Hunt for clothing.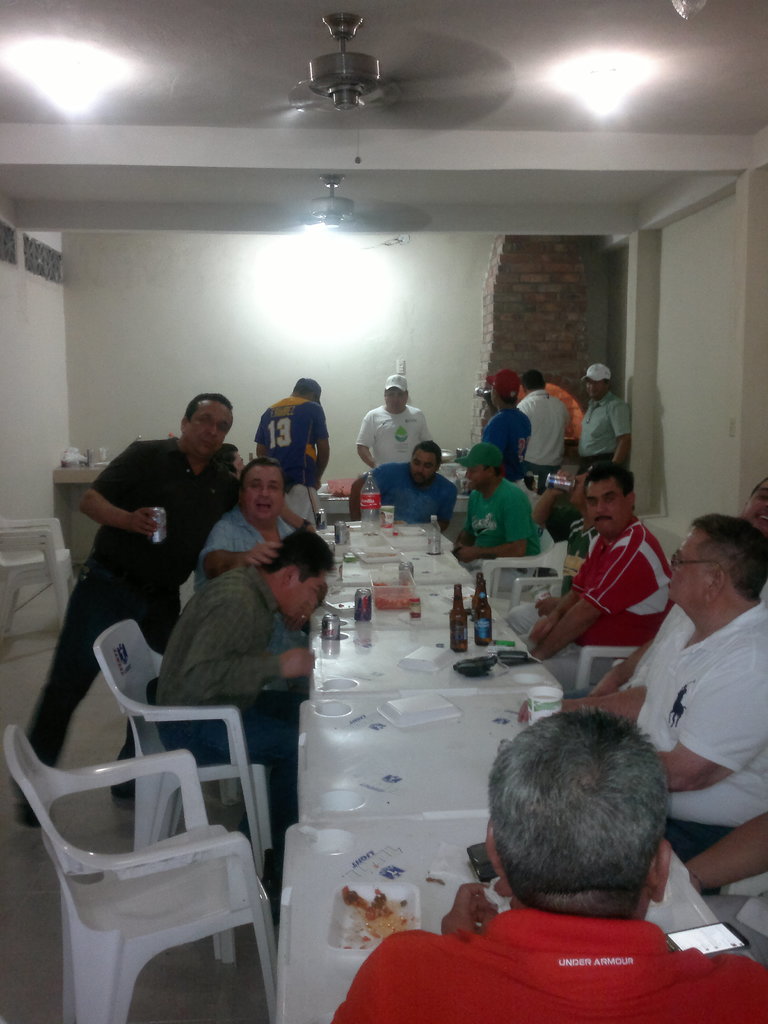
Hunted down at (157,559,305,862).
